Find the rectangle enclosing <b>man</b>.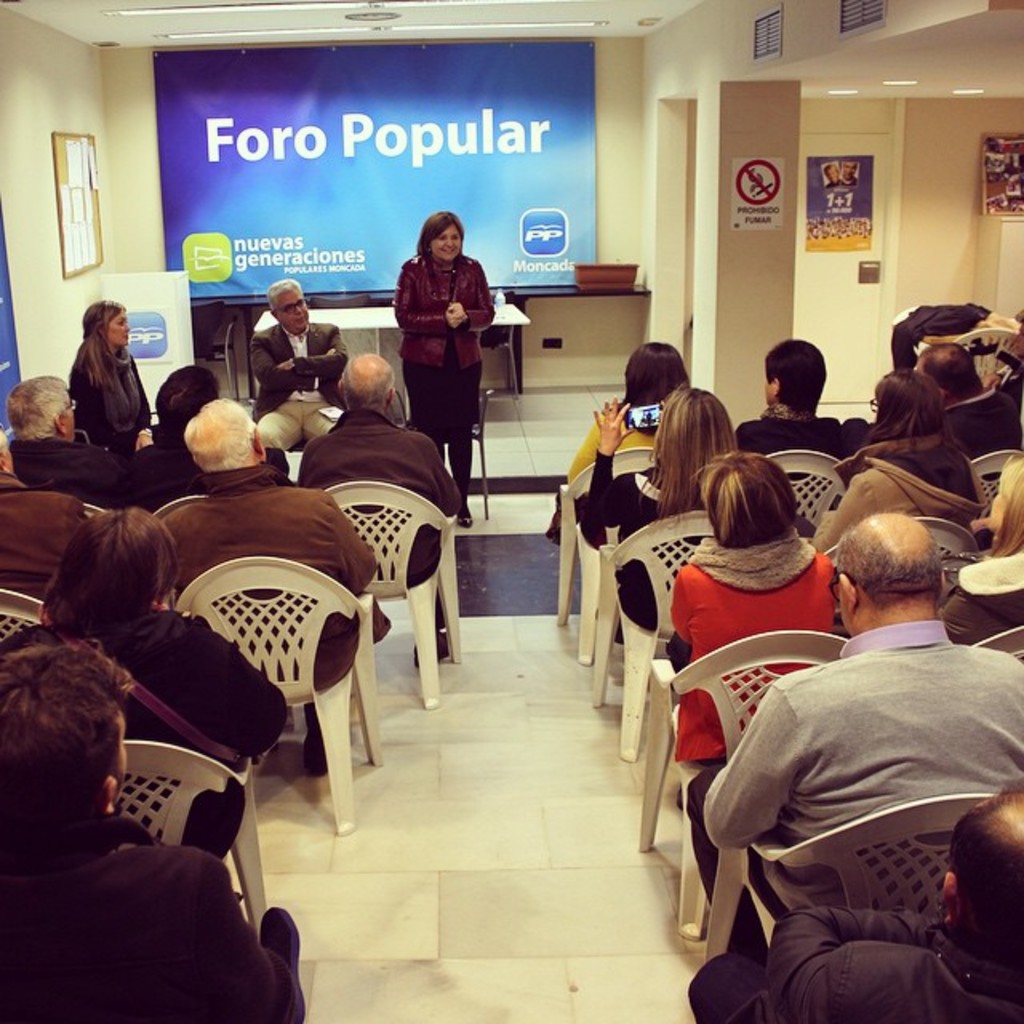
[left=0, top=635, right=309, bottom=1022].
